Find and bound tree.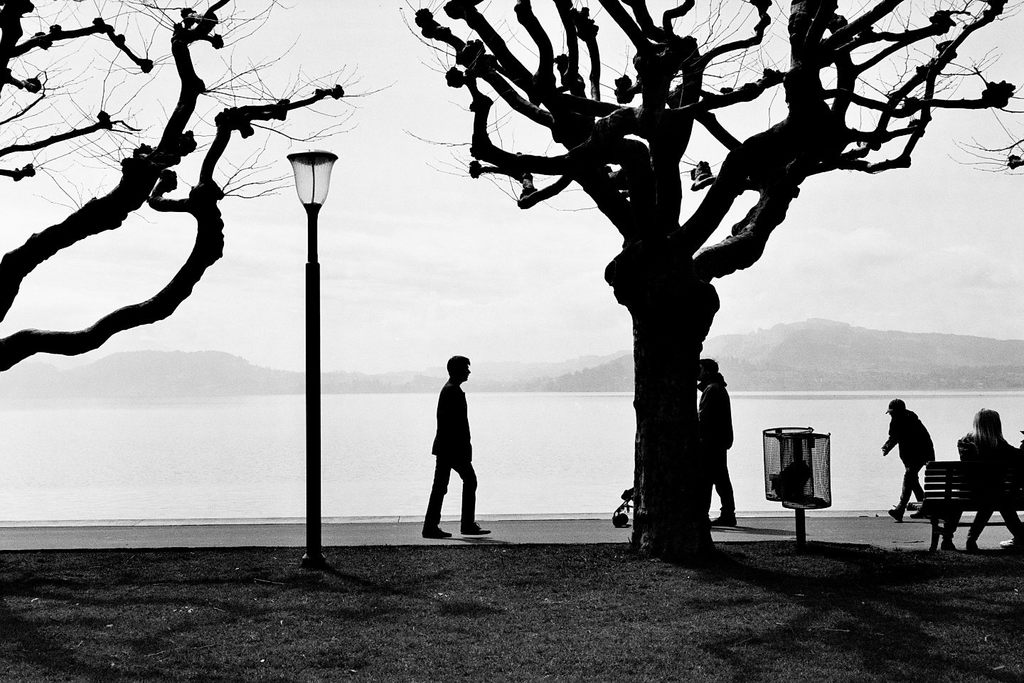
Bound: 385, 0, 1023, 564.
